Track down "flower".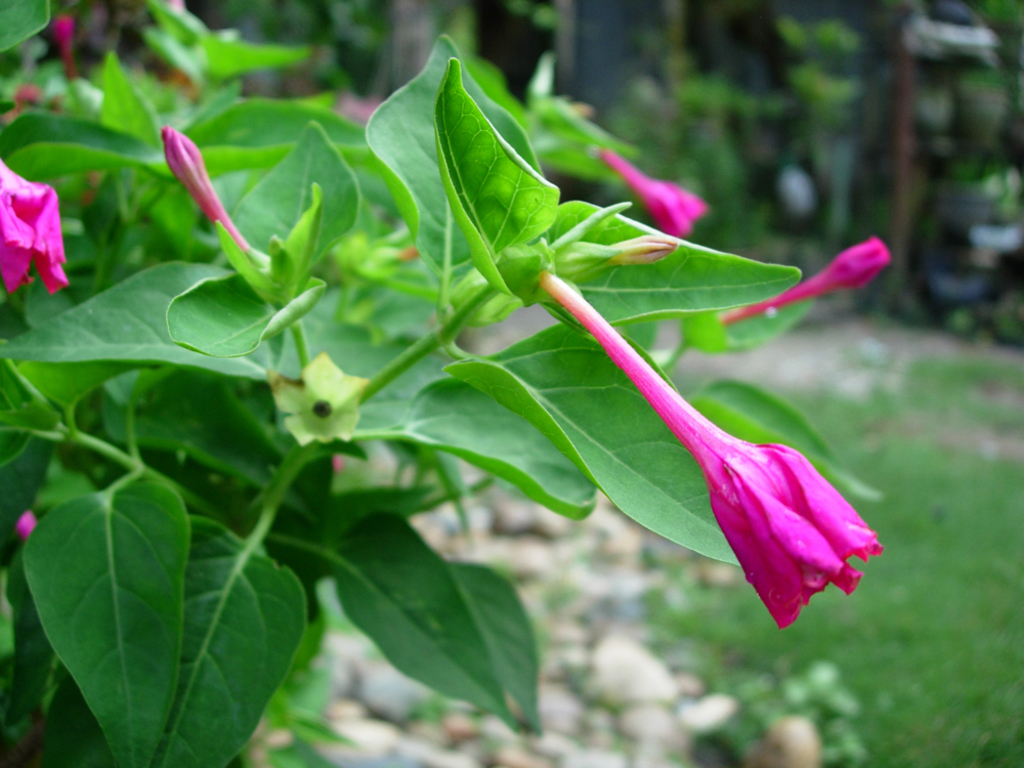
Tracked to BBox(723, 231, 890, 325).
